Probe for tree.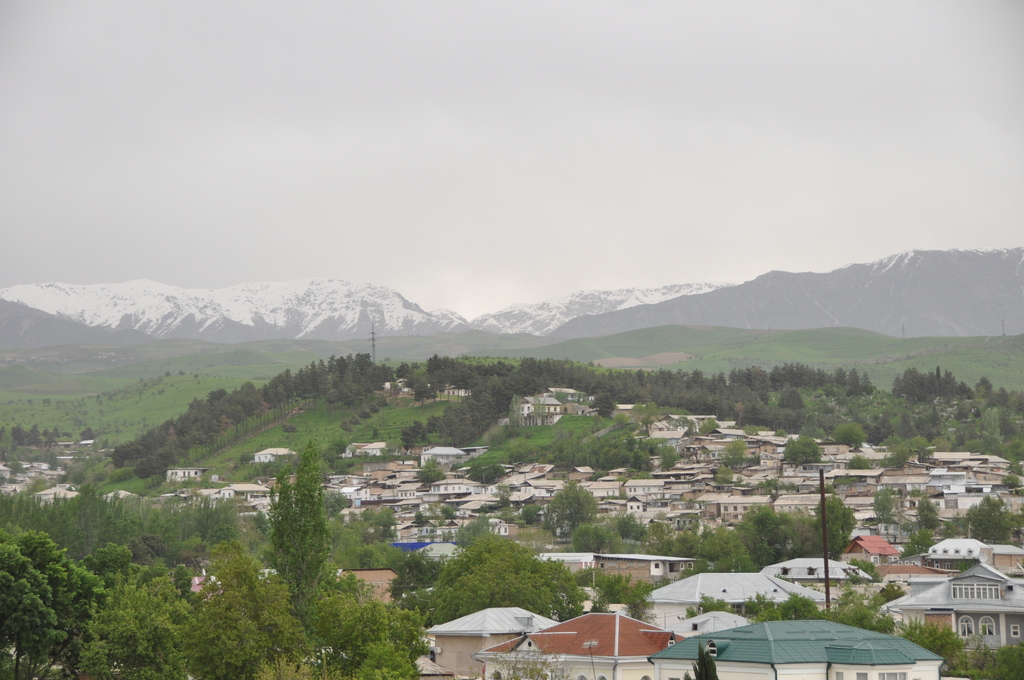
Probe result: [left=697, top=419, right=726, bottom=436].
